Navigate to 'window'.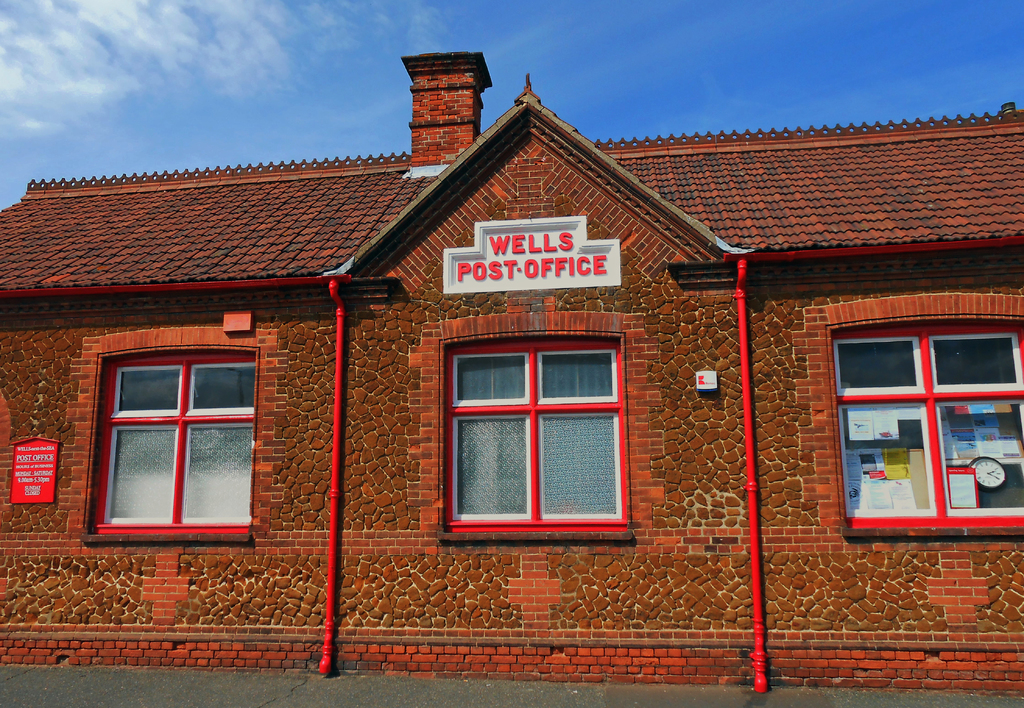
Navigation target: Rect(440, 345, 634, 529).
